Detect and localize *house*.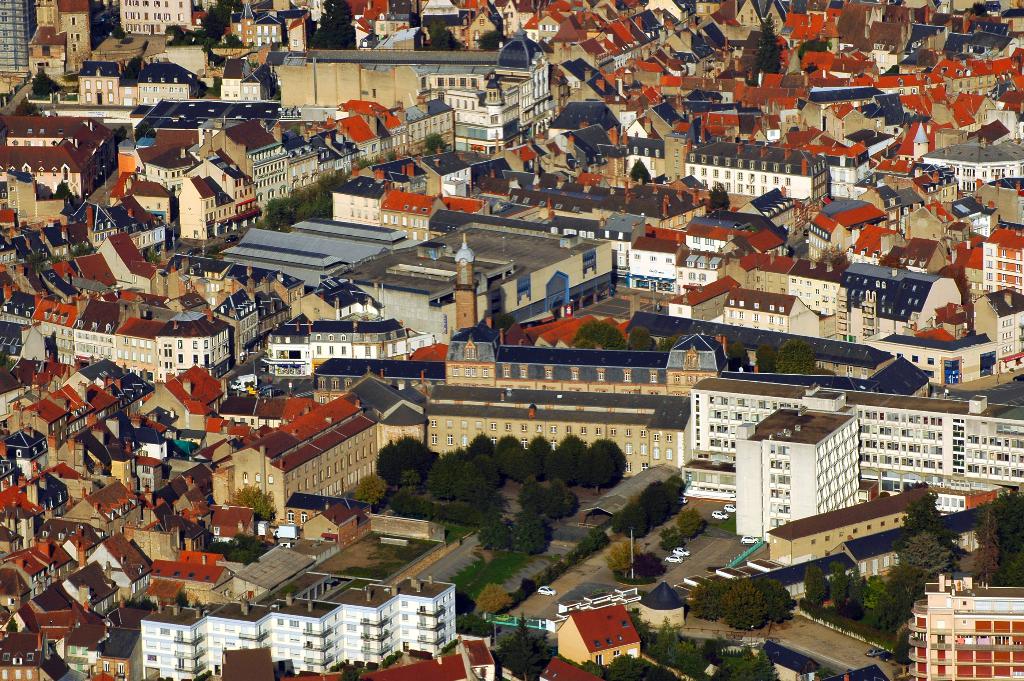
Localized at 163, 301, 229, 380.
